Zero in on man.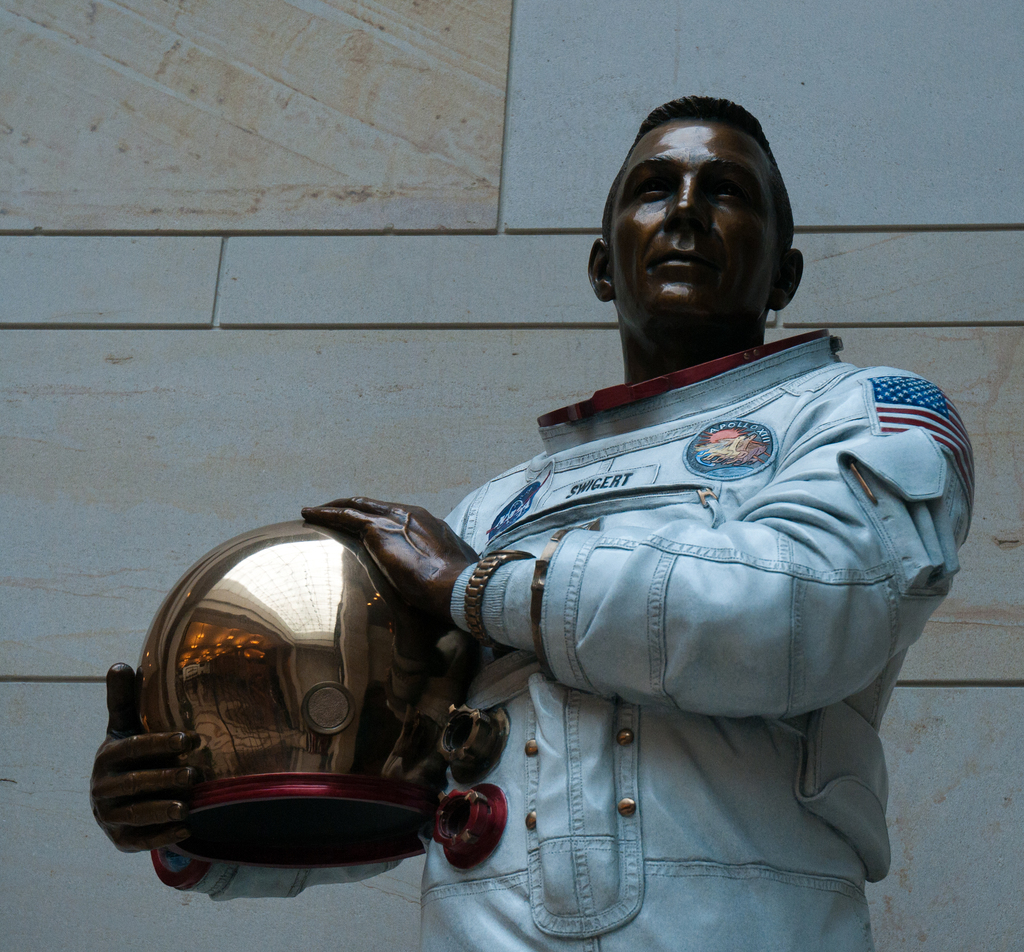
Zeroed in: 93,95,977,951.
